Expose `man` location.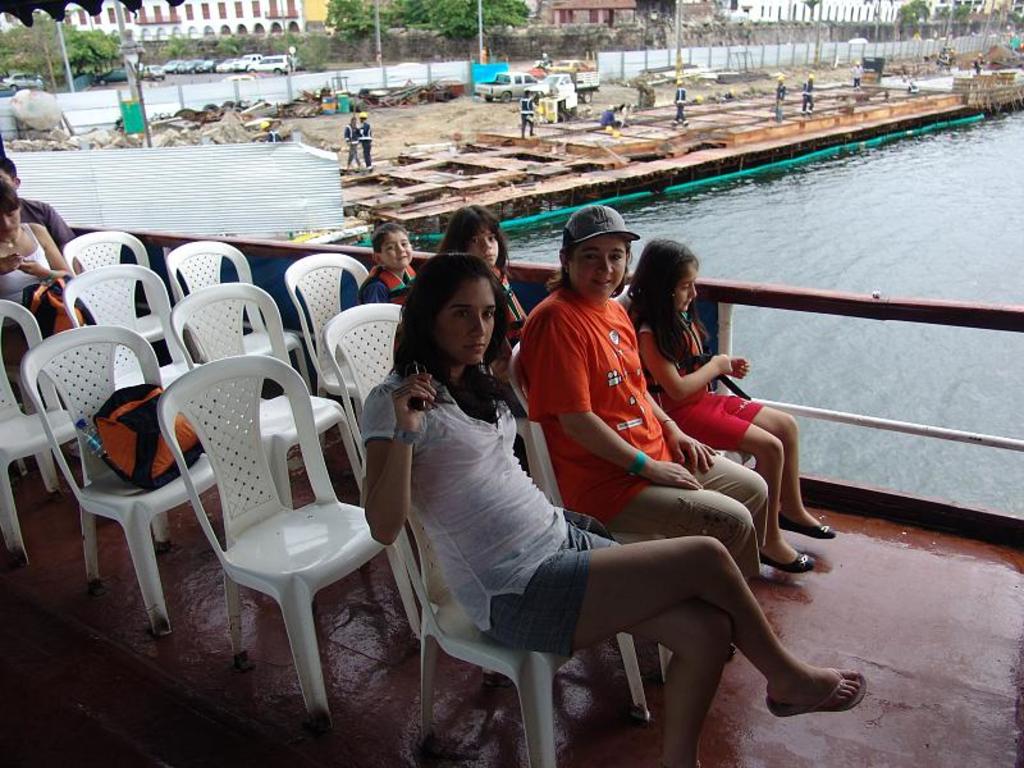
Exposed at (796, 73, 814, 119).
